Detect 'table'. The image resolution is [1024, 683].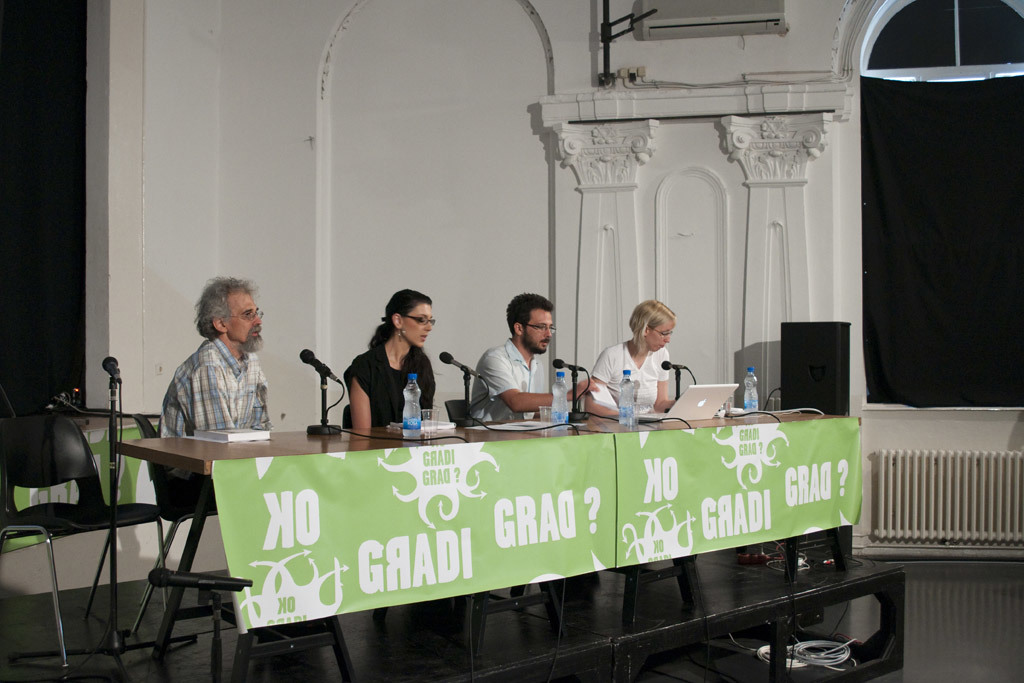
<bbox>116, 405, 845, 682</bbox>.
